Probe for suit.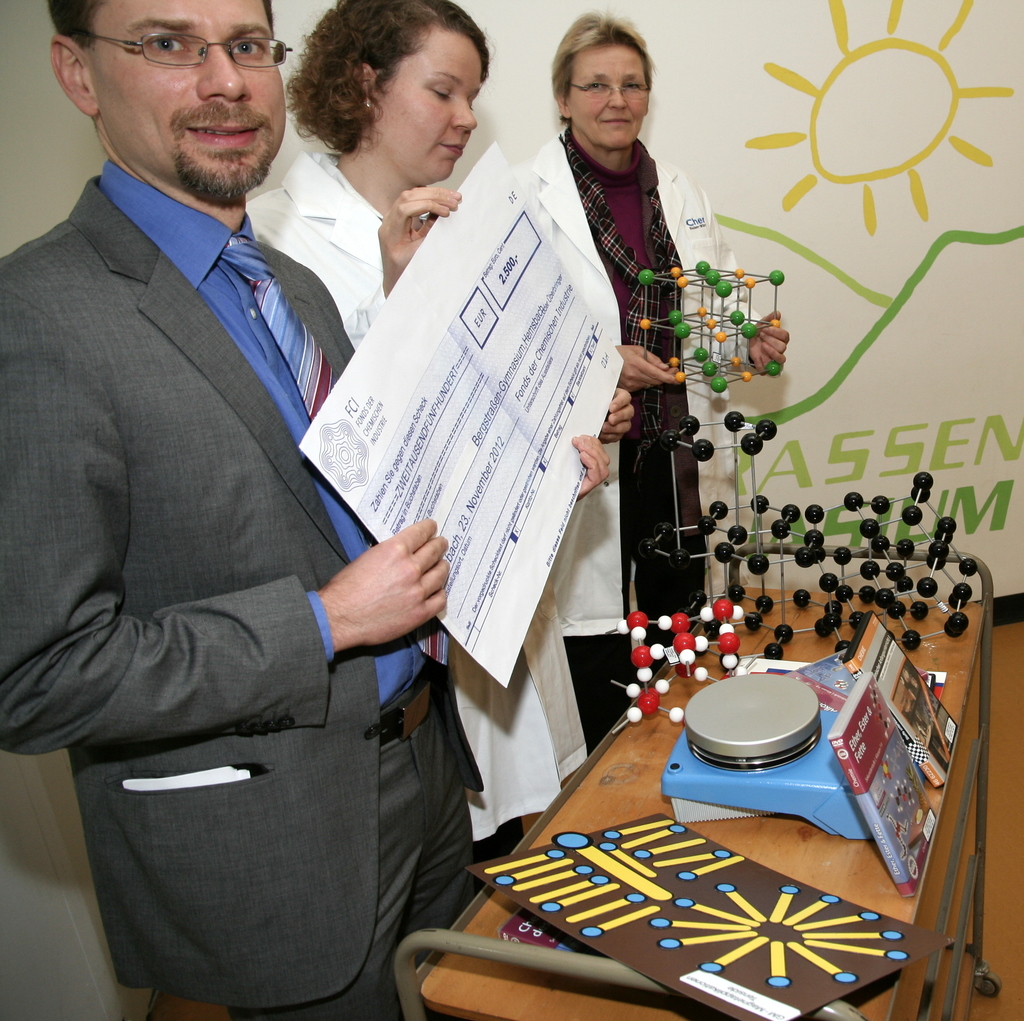
Probe result: 31, 0, 439, 1002.
